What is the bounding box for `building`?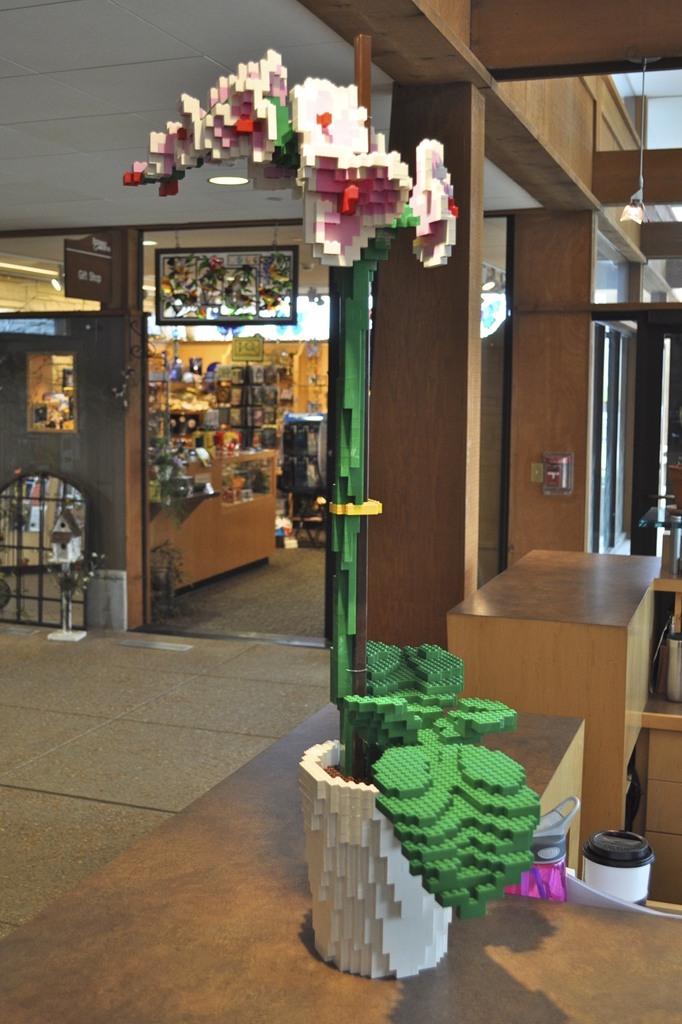
<region>0, 0, 681, 1023</region>.
